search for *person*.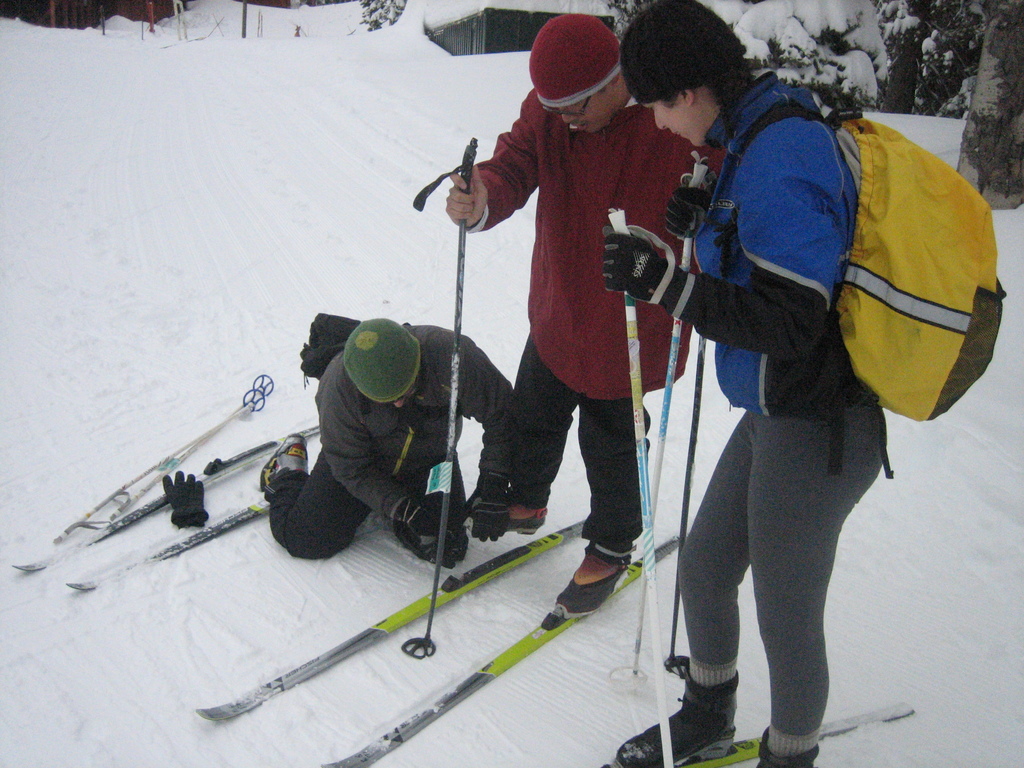
Found at (left=444, top=0, right=678, bottom=637).
